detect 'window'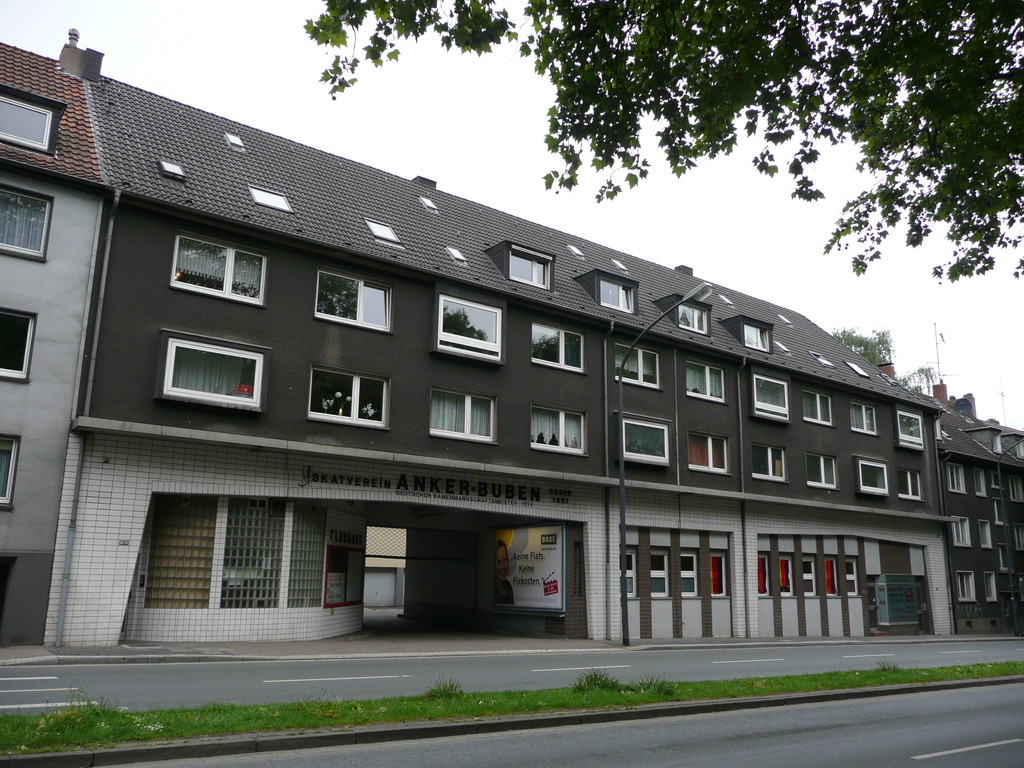
bbox(986, 471, 1002, 487)
